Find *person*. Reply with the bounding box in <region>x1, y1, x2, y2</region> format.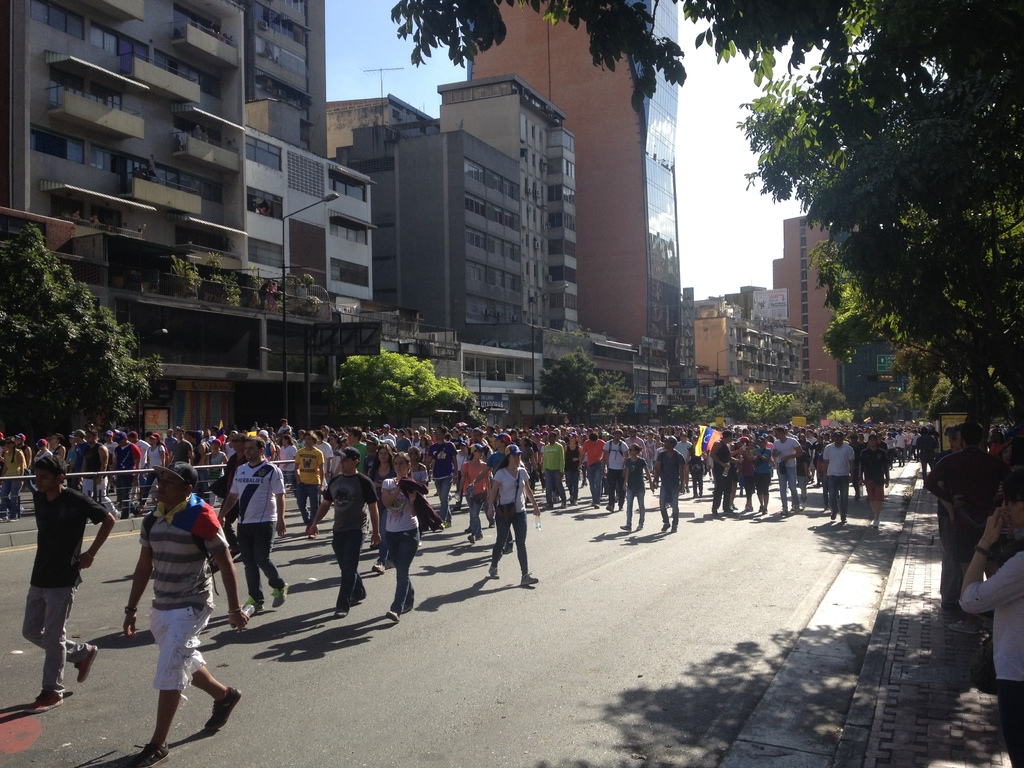
<region>19, 454, 115, 714</region>.
